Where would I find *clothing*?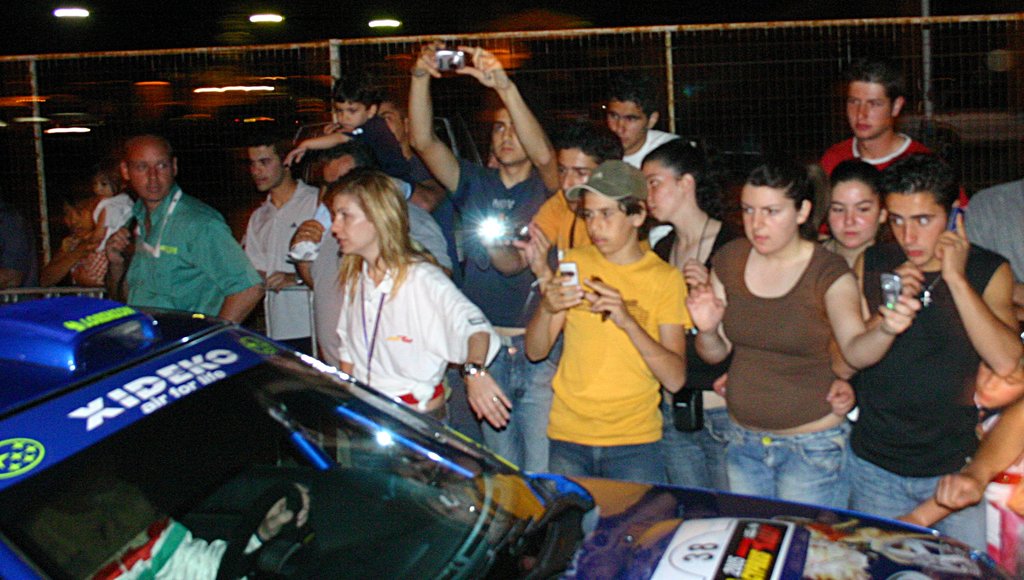
At 972 182 1021 298.
